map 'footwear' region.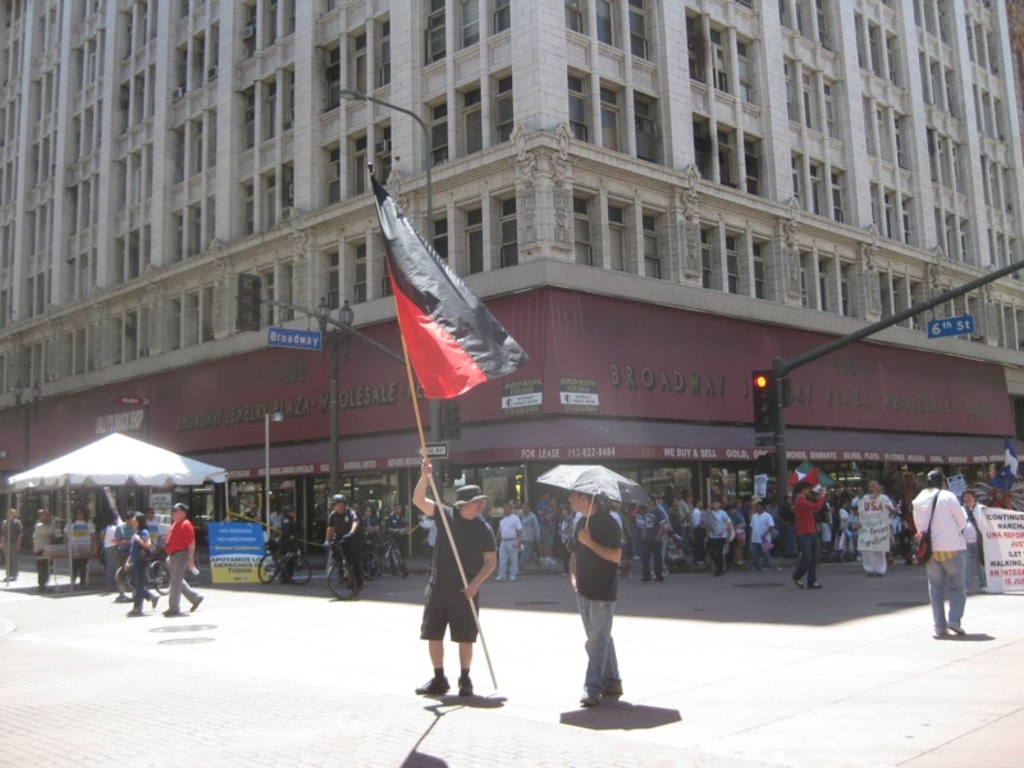
Mapped to bbox(127, 609, 142, 616).
